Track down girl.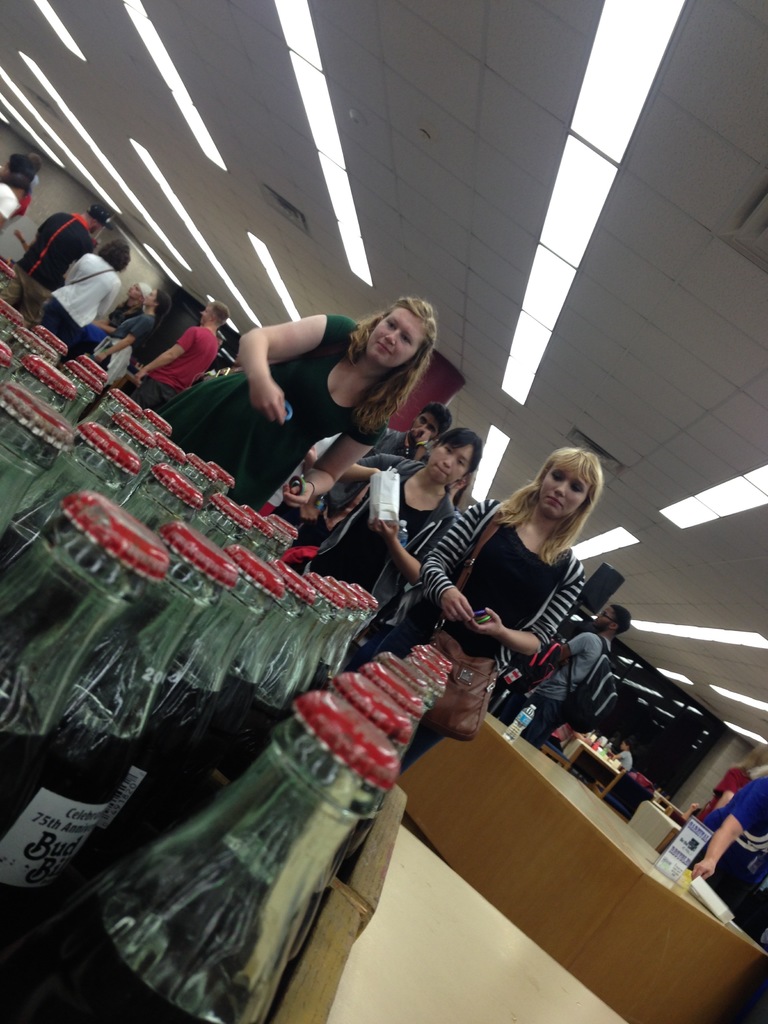
Tracked to box(390, 438, 586, 757).
